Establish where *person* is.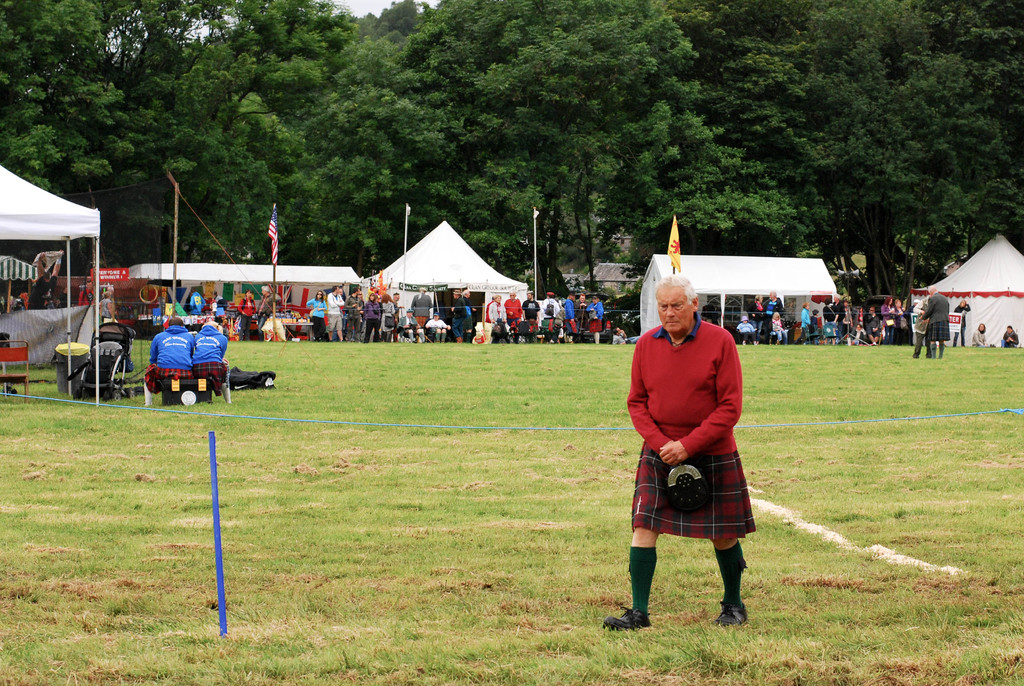
Established at [left=488, top=295, right=506, bottom=327].
